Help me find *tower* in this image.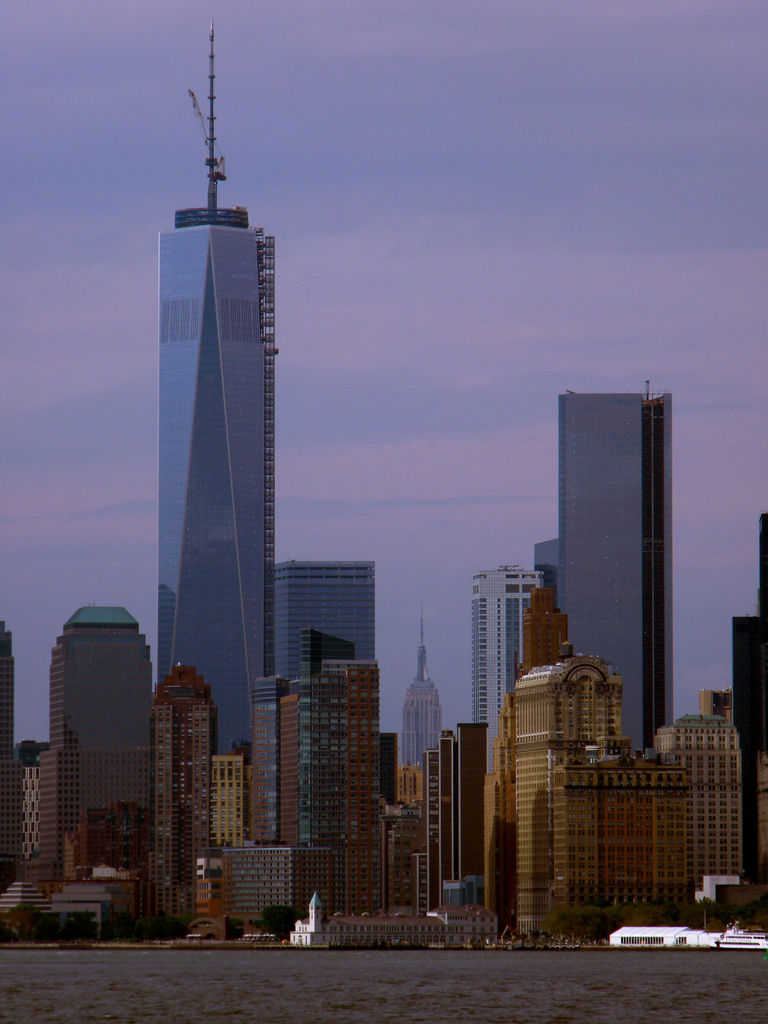
Found it: 401/598/439/772.
